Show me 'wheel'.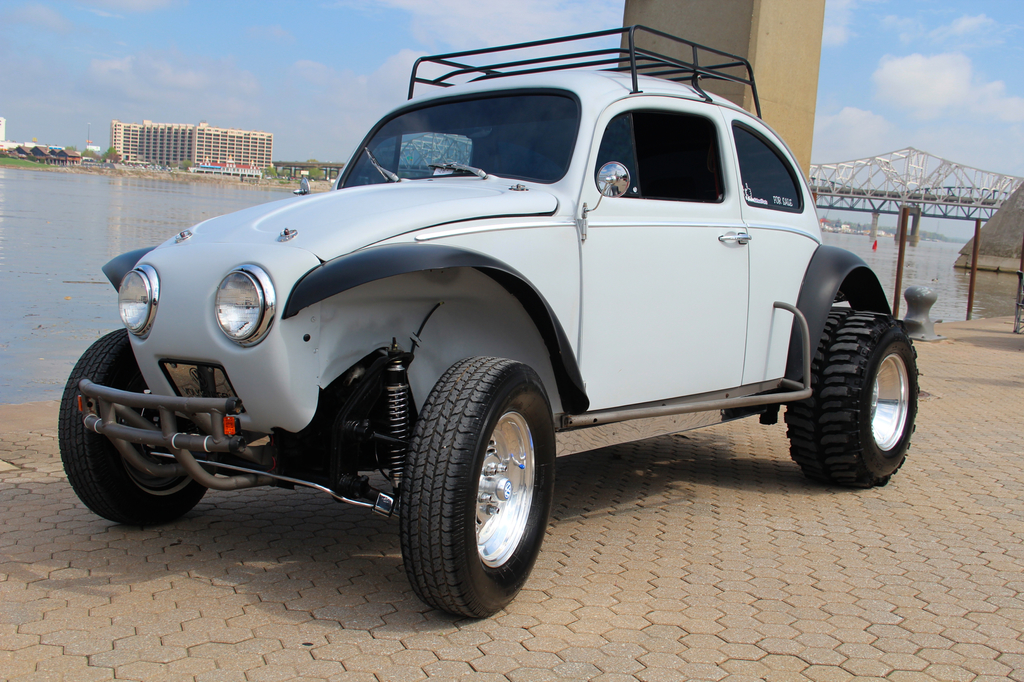
'wheel' is here: {"x1": 50, "y1": 322, "x2": 210, "y2": 528}.
